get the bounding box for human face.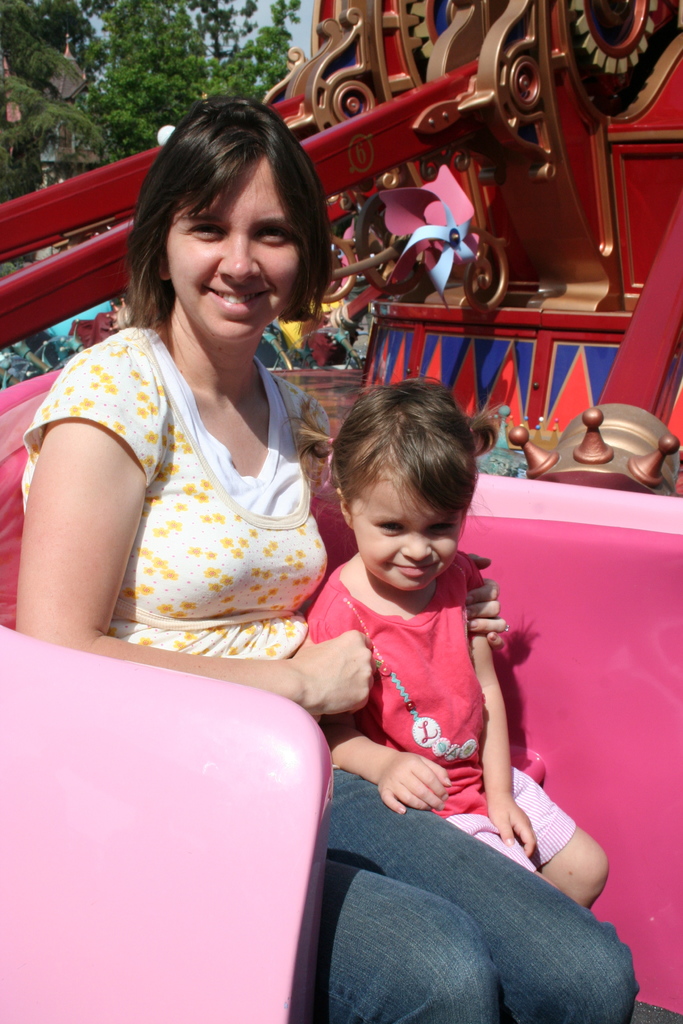
(356, 463, 458, 598).
